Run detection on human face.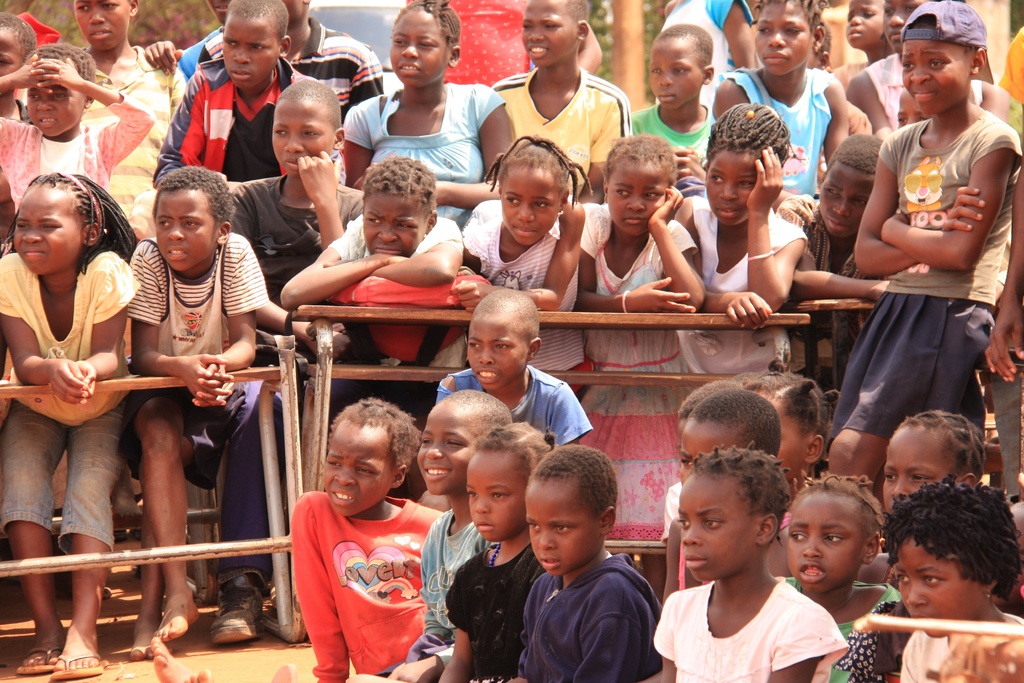
Result: (787, 506, 860, 593).
